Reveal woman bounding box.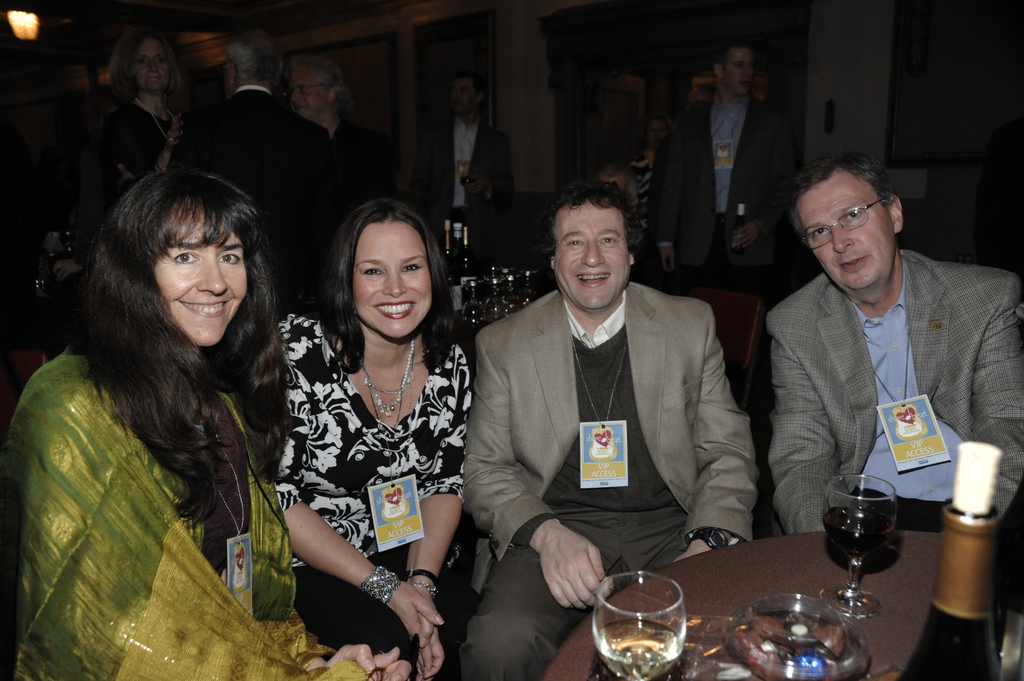
Revealed: <box>1,164,425,680</box>.
